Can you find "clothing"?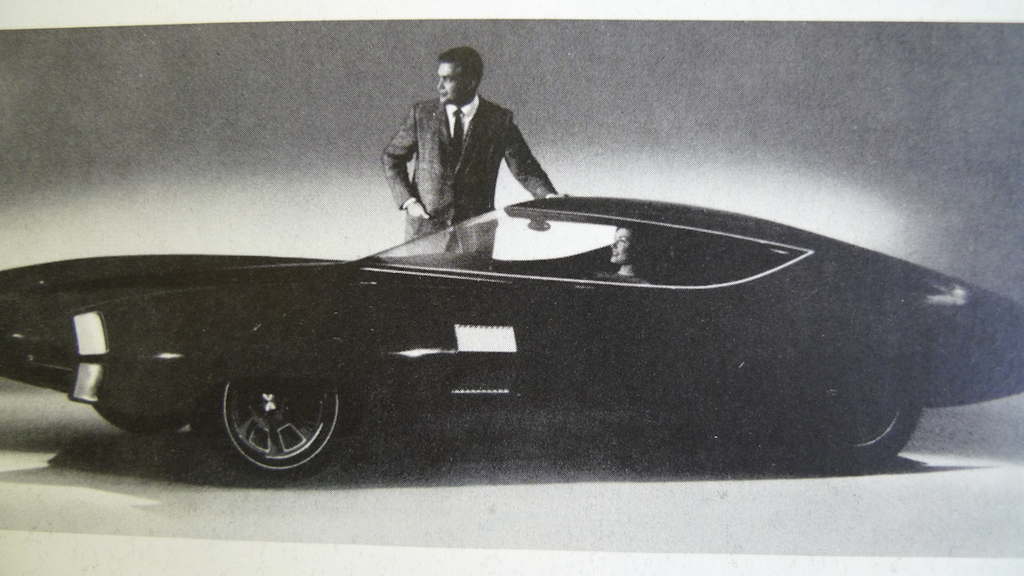
Yes, bounding box: <bbox>371, 69, 573, 223</bbox>.
